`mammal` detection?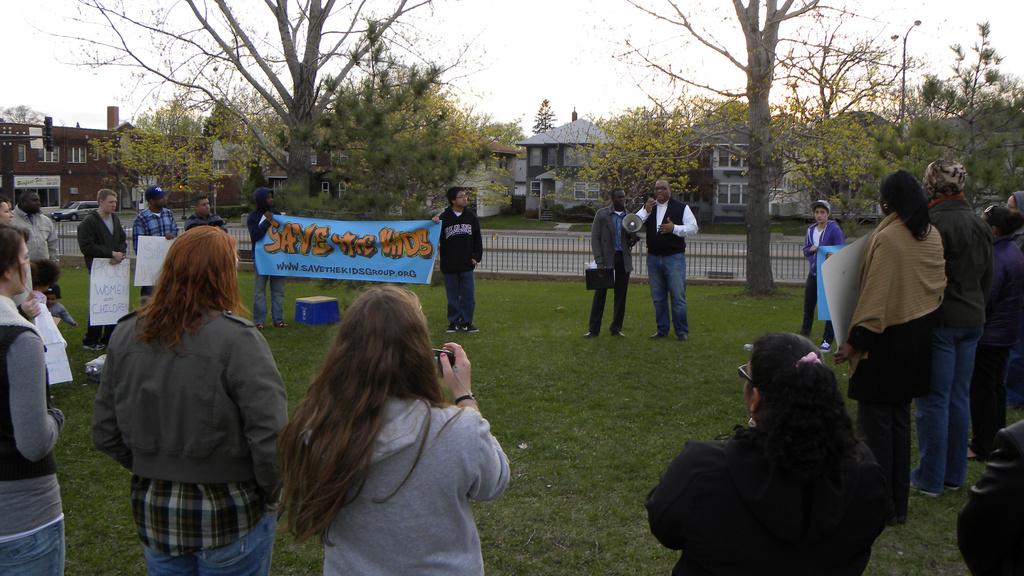
rect(241, 188, 297, 328)
